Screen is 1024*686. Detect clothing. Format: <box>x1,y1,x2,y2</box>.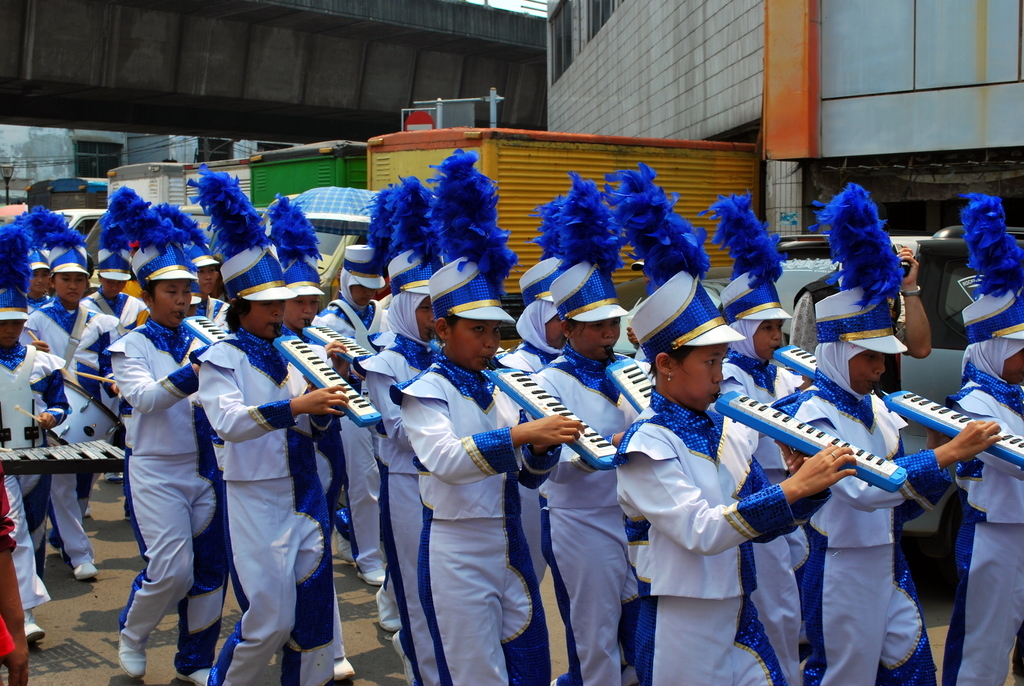
<box>11,298,123,562</box>.
